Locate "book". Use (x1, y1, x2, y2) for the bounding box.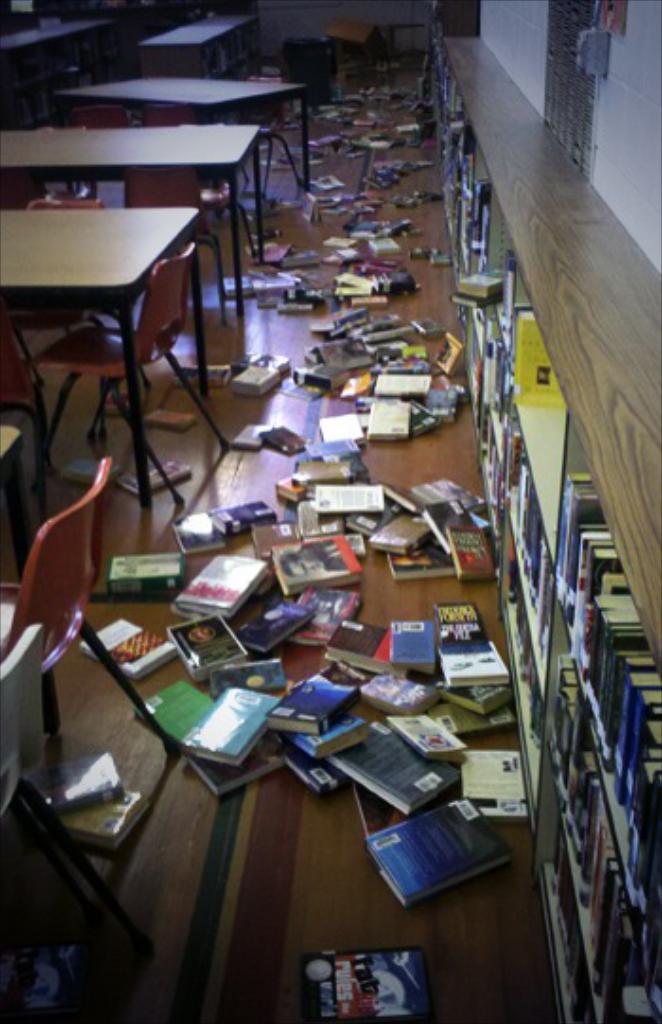
(437, 252, 463, 274).
